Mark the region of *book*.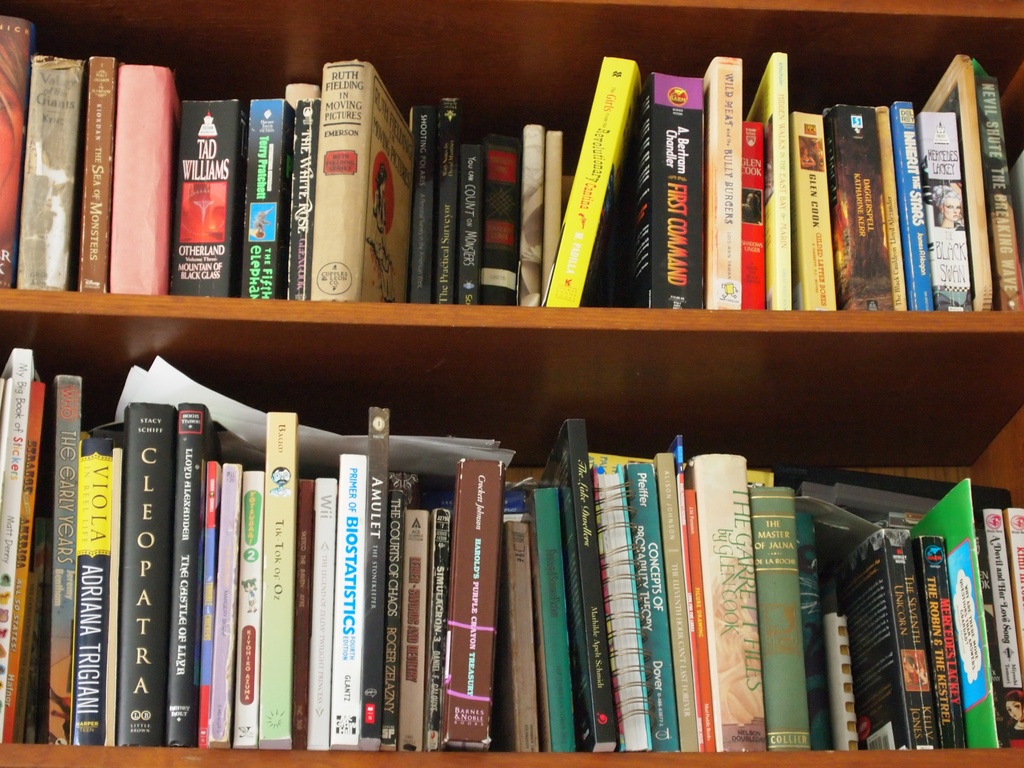
Region: x1=912 y1=532 x2=970 y2=749.
